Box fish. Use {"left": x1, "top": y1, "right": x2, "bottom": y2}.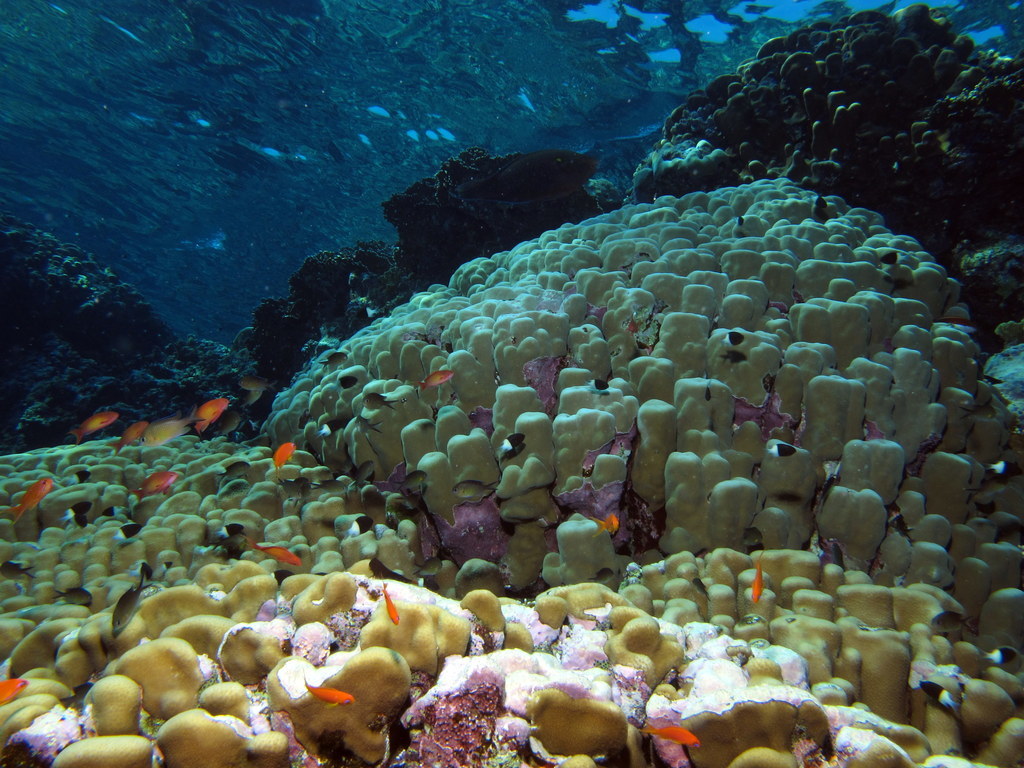
{"left": 101, "top": 503, "right": 129, "bottom": 517}.
